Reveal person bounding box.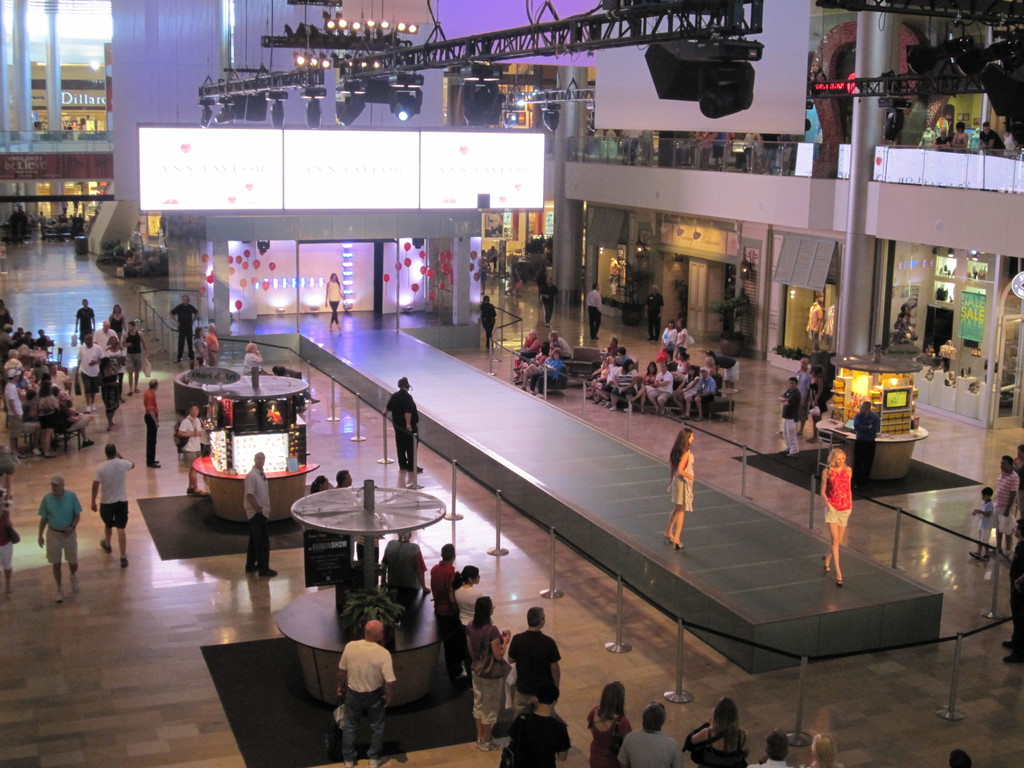
Revealed: bbox(382, 526, 428, 591).
